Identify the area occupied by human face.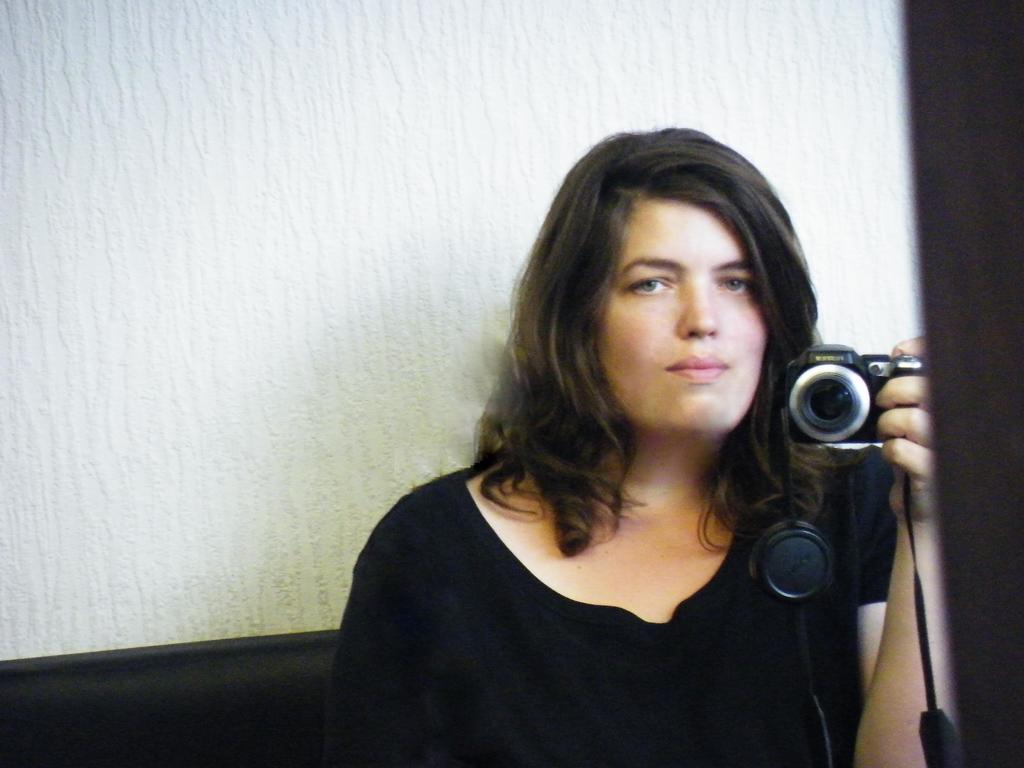
Area: [598,197,767,434].
